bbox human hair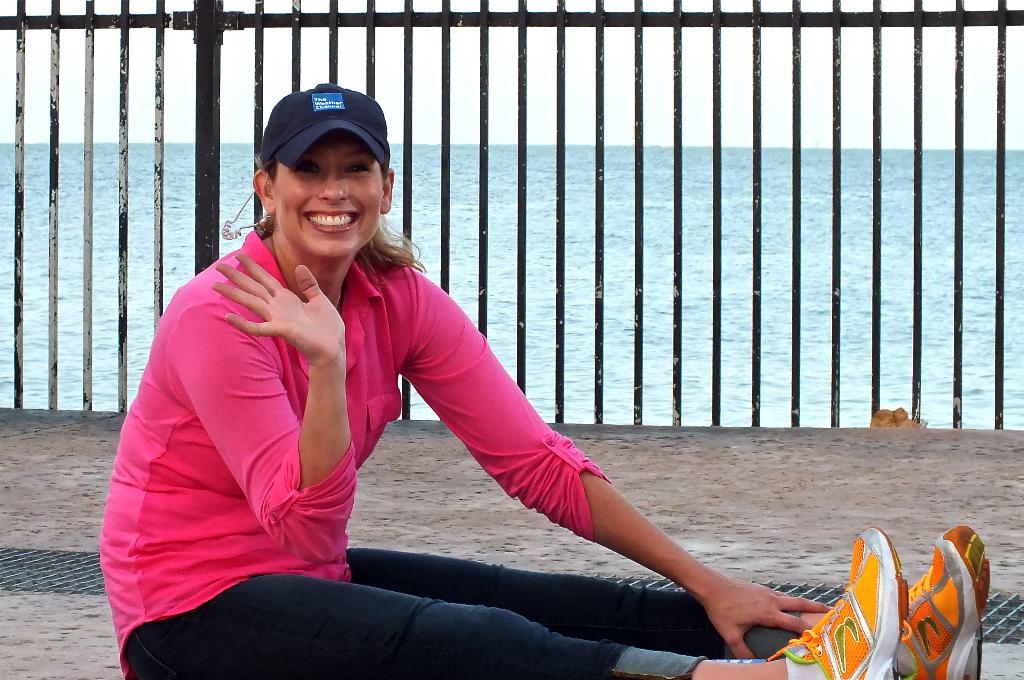
<region>253, 150, 424, 269</region>
